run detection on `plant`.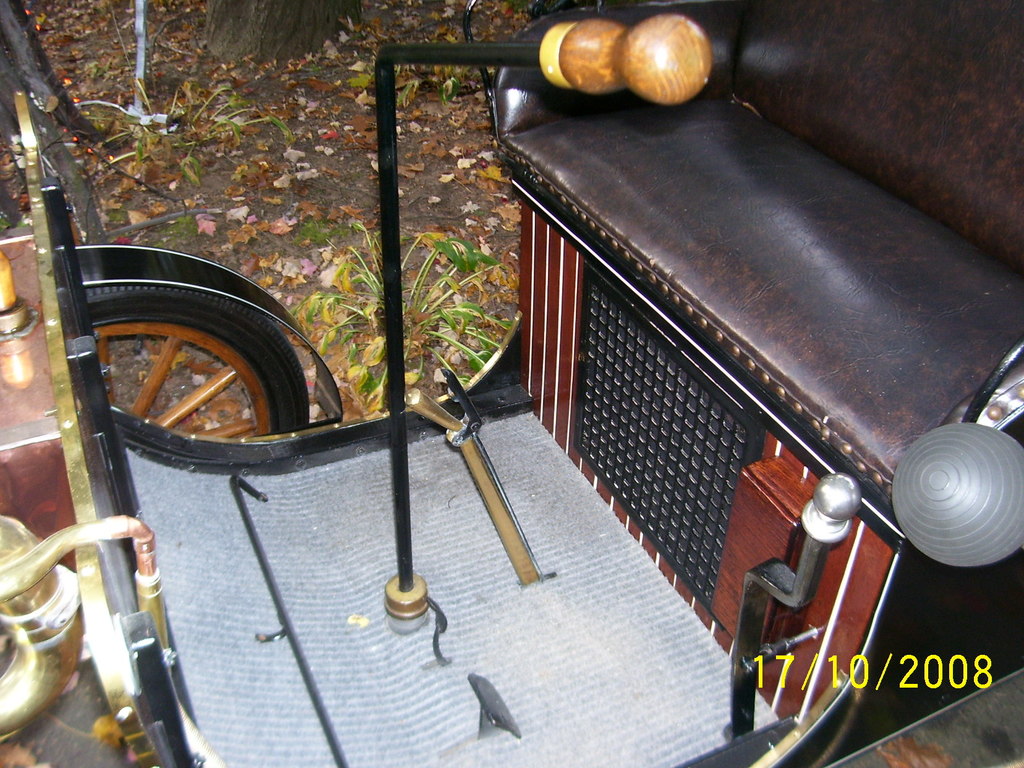
Result: bbox=(310, 209, 516, 433).
